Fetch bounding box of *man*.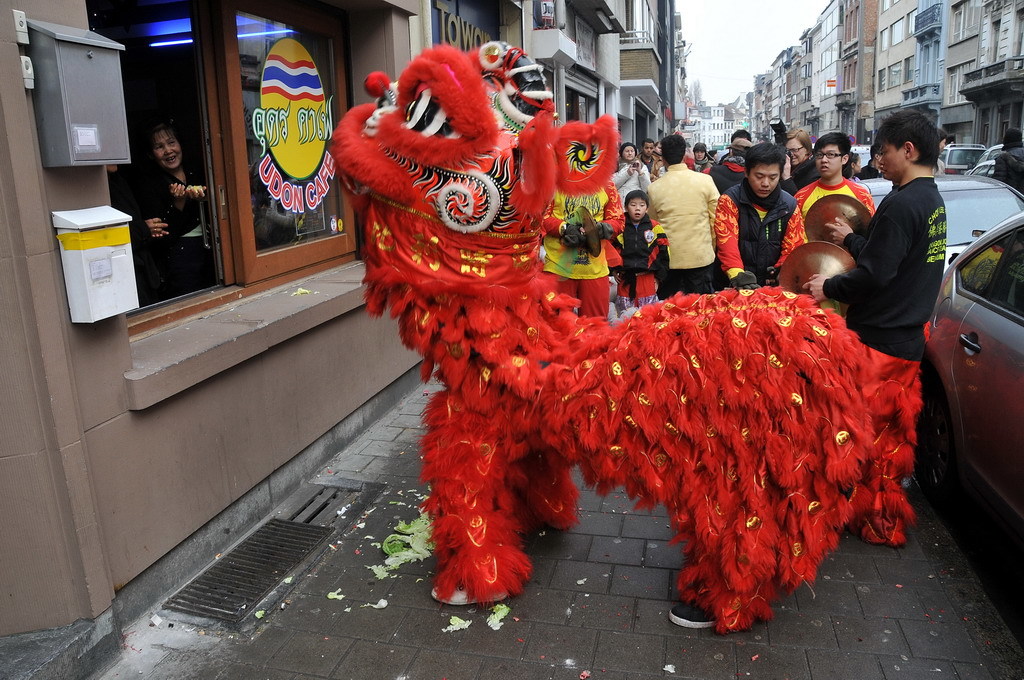
Bbox: (x1=712, y1=143, x2=804, y2=284).
